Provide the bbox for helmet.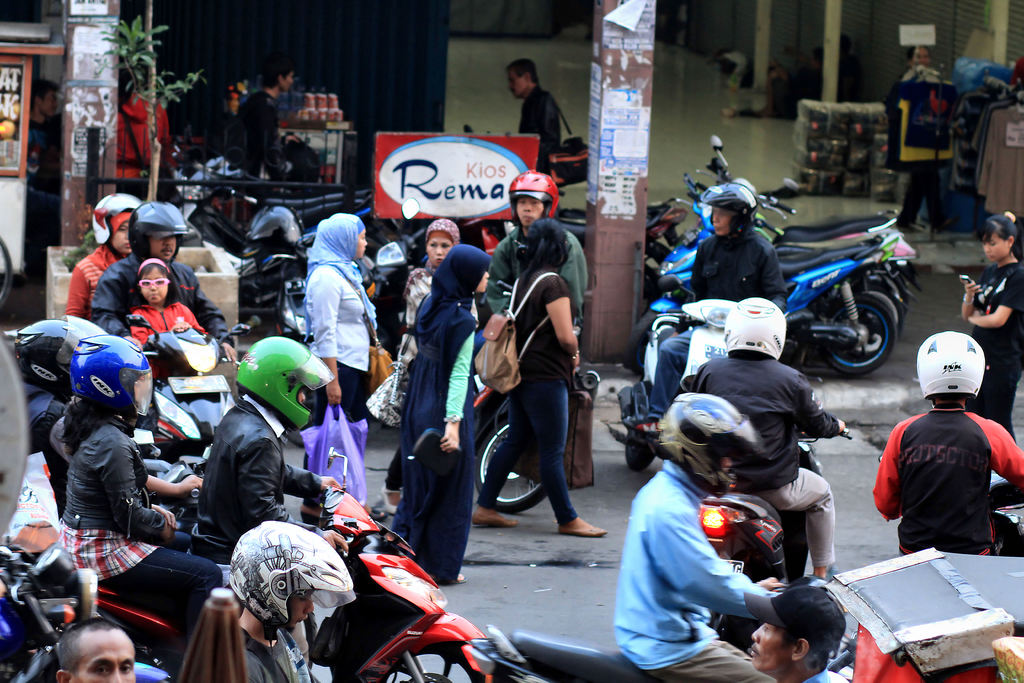
[920, 335, 991, 406].
